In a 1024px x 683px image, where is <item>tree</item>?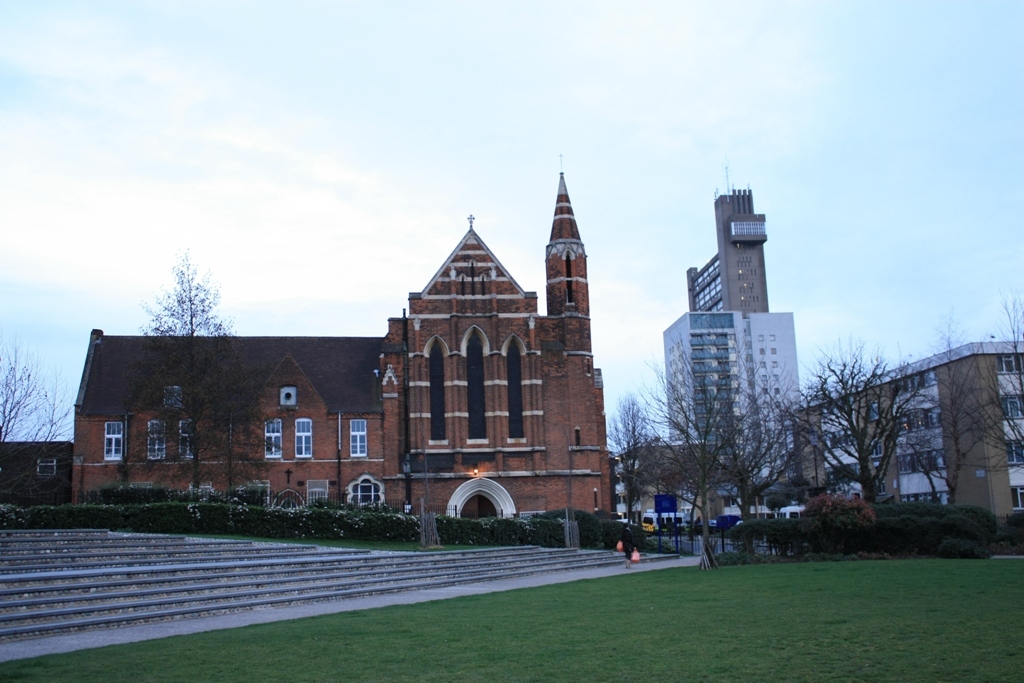
BBox(690, 355, 789, 552).
